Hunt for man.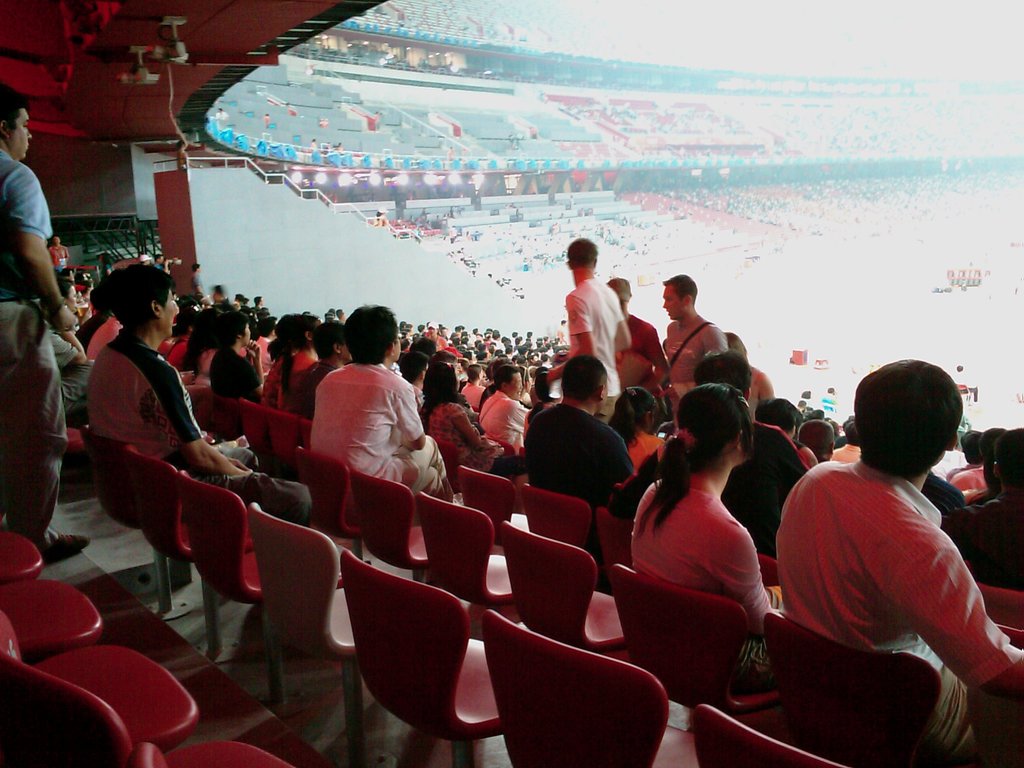
Hunted down at [left=548, top=227, right=630, bottom=418].
